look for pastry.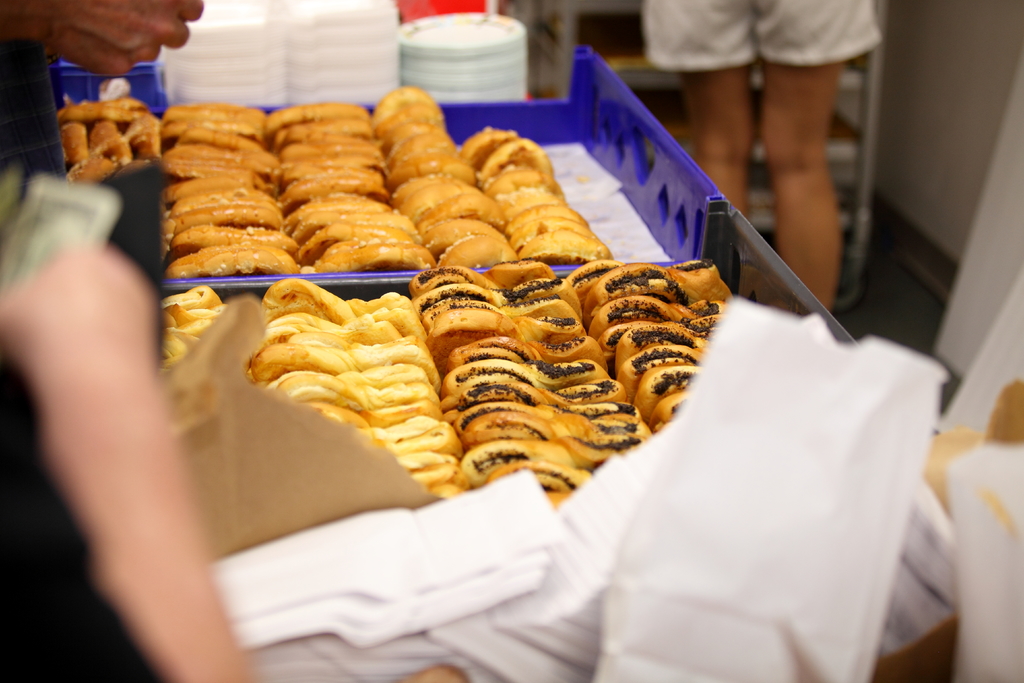
Found: 261/271/412/328.
